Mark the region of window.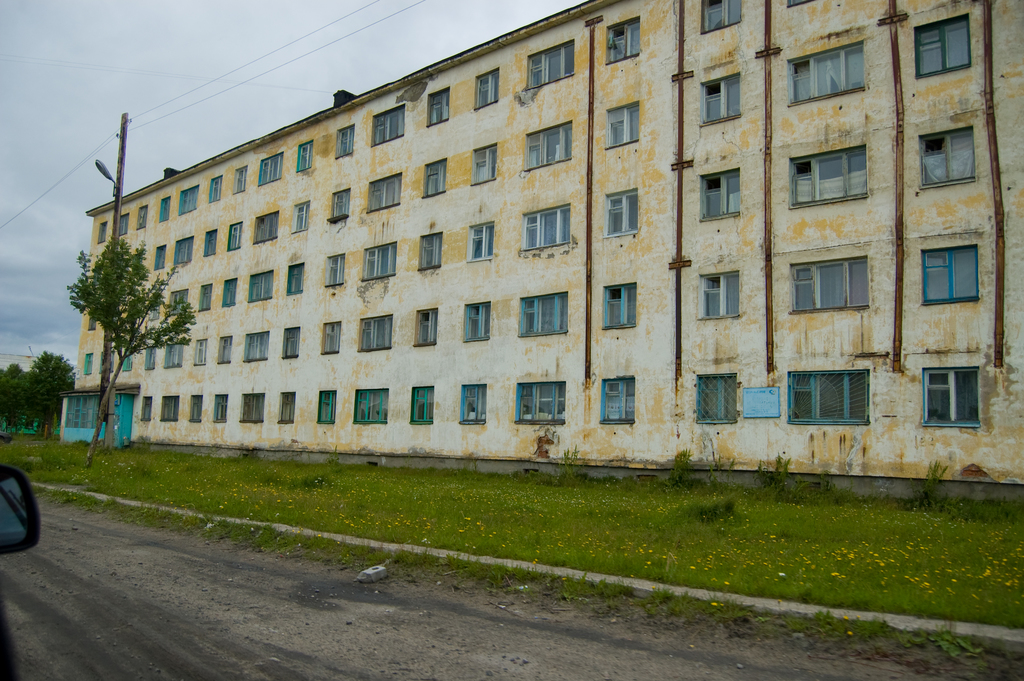
Region: bbox=(178, 185, 199, 208).
